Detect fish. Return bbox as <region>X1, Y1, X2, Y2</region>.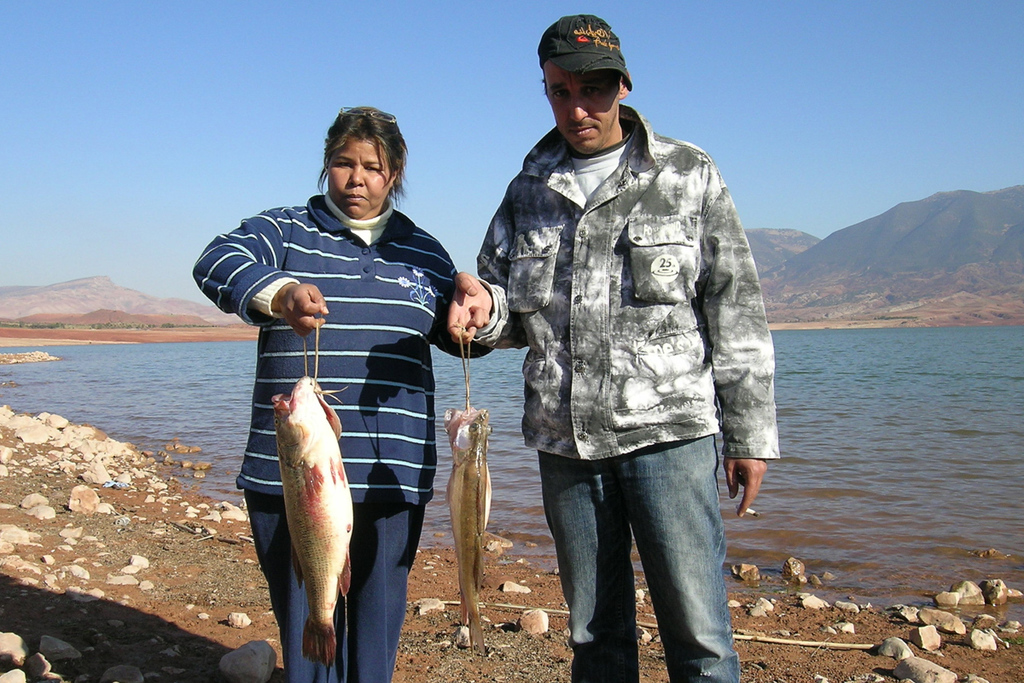
<region>240, 361, 365, 668</region>.
